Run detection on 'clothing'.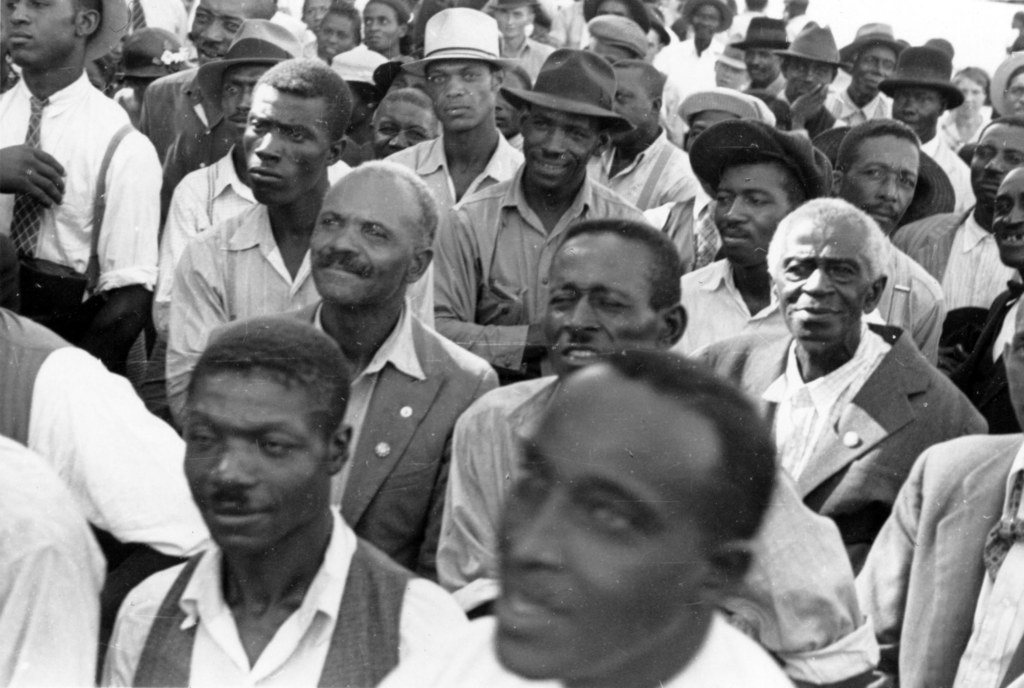
Result: detection(444, 366, 888, 687).
